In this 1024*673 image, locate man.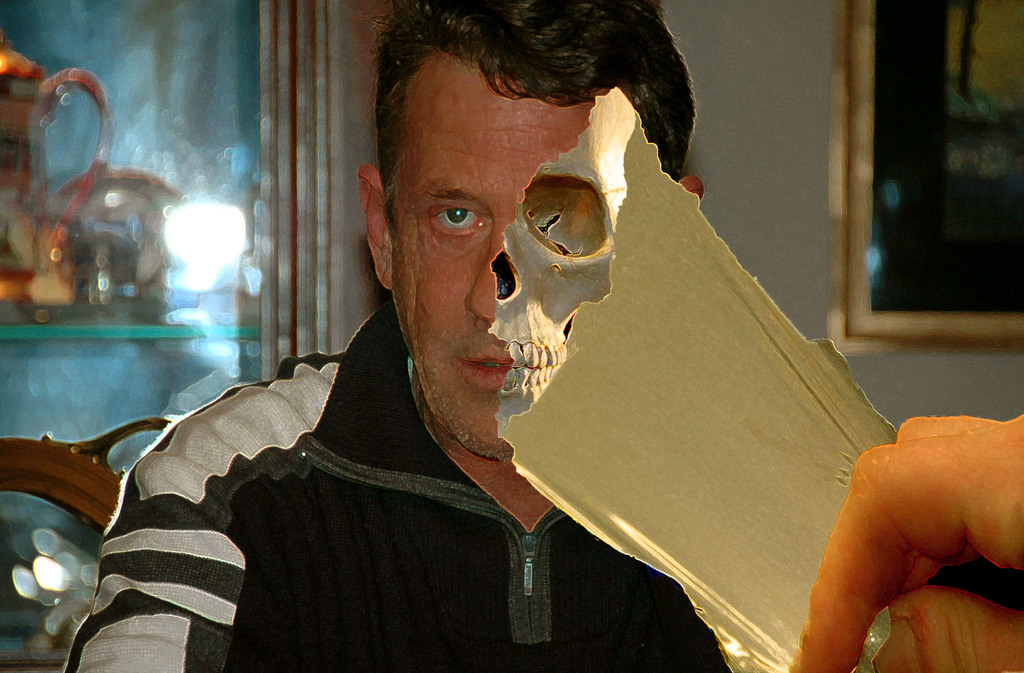
Bounding box: <region>65, 0, 731, 672</region>.
